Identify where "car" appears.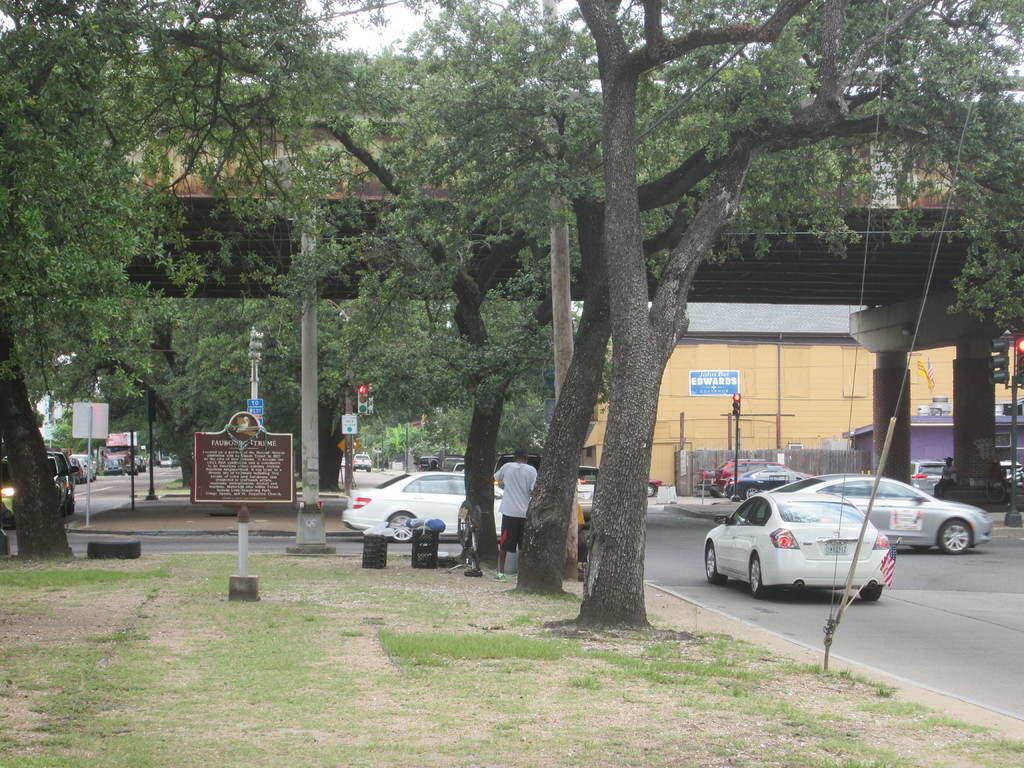
Appears at <bbox>76, 451, 97, 477</bbox>.
